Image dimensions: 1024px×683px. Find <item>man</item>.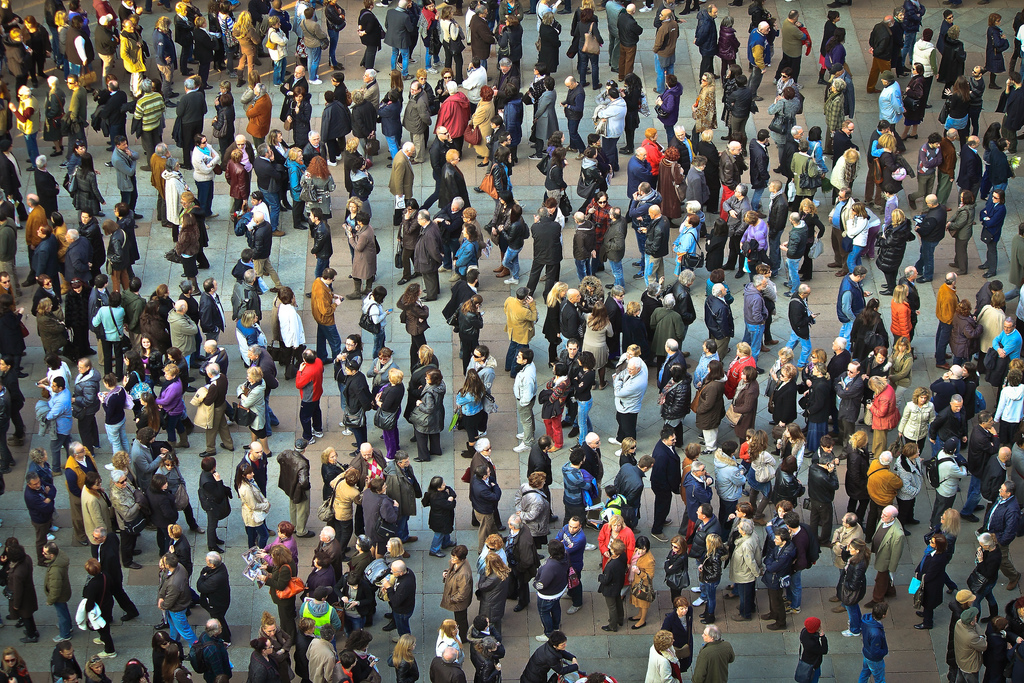
region(625, 145, 655, 222).
